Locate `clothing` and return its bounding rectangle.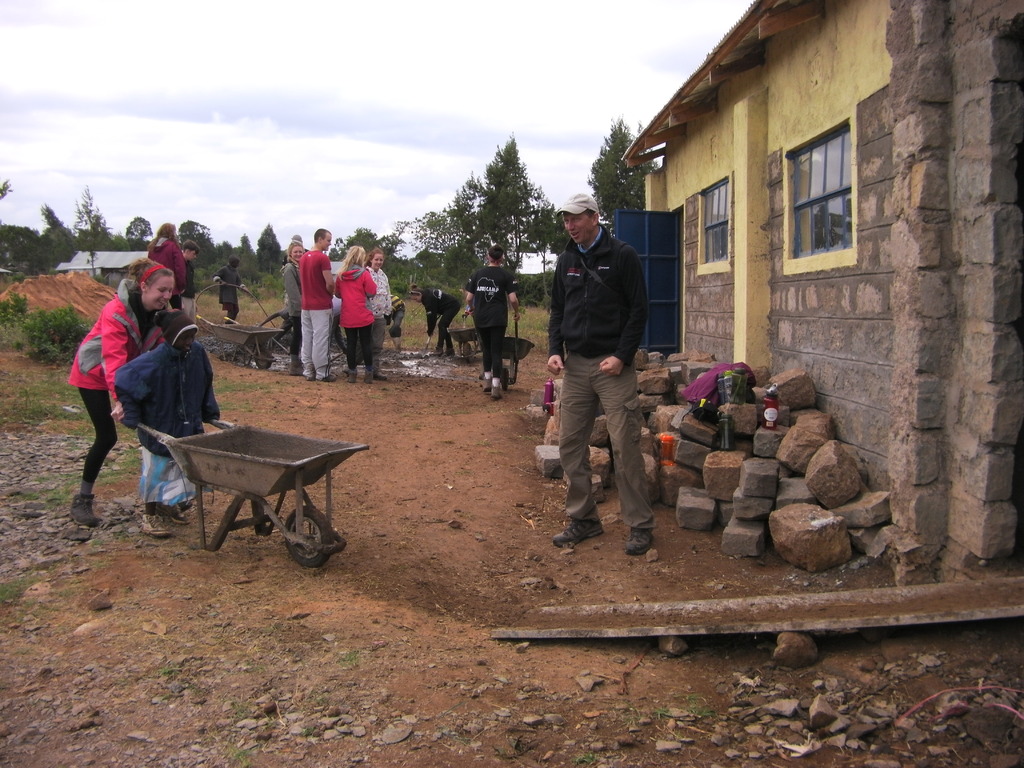
bbox(541, 170, 659, 514).
